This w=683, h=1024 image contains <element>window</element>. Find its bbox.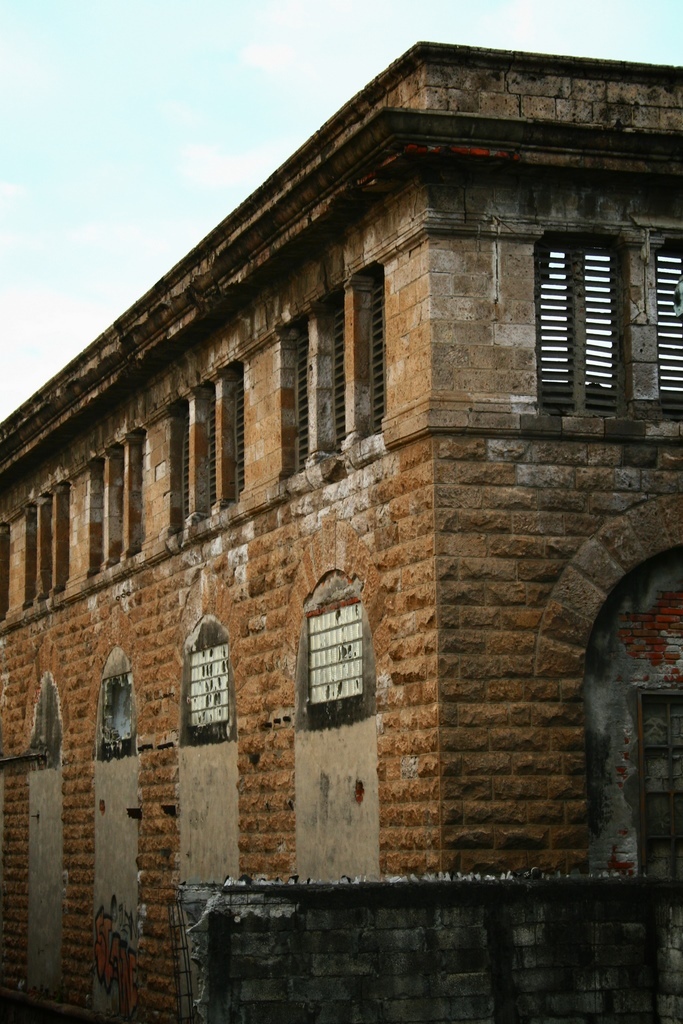
(664,231,682,412).
